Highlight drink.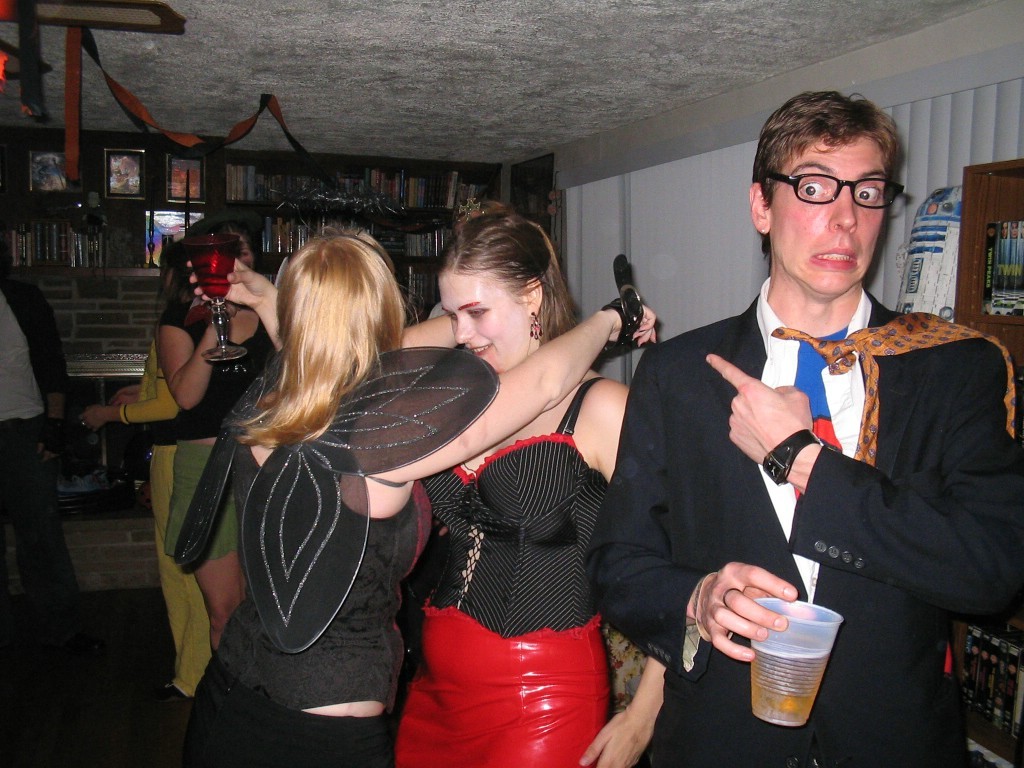
Highlighted region: 178, 236, 241, 296.
